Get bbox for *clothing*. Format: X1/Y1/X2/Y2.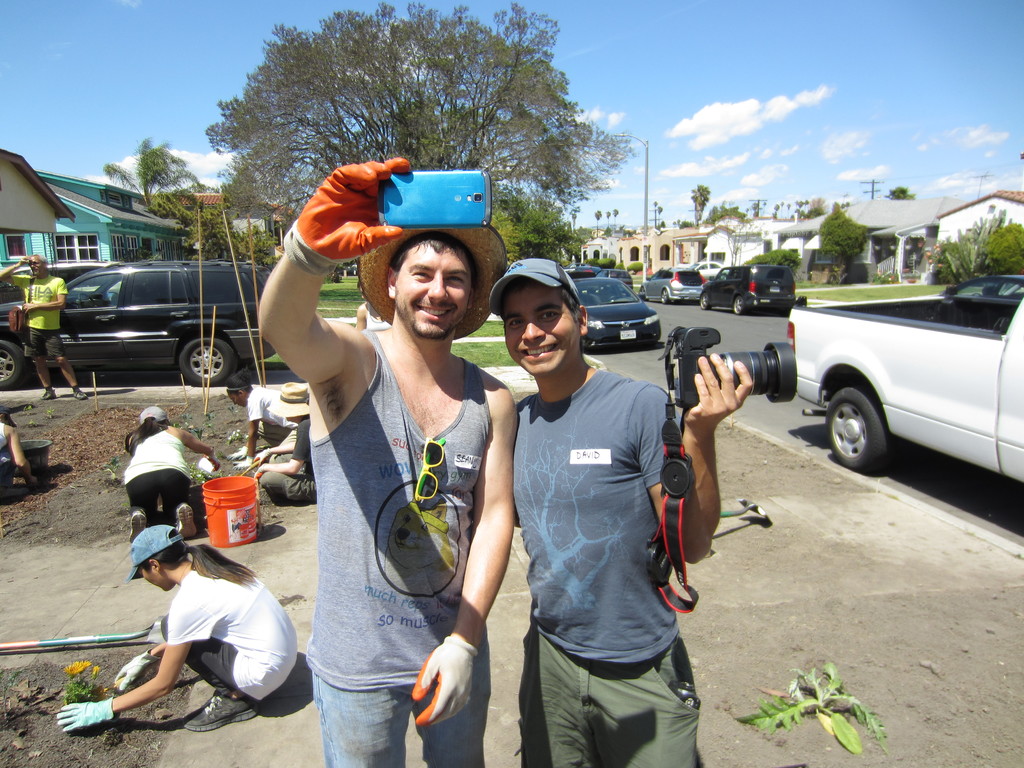
163/565/298/700.
